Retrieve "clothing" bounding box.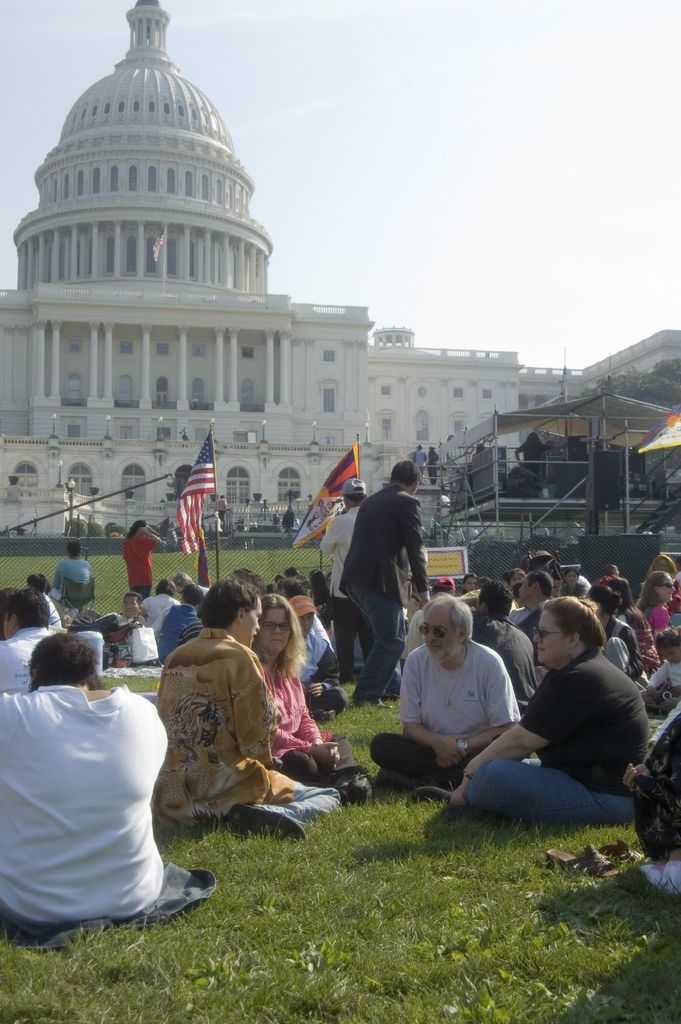
Bounding box: l=368, t=639, r=519, b=781.
